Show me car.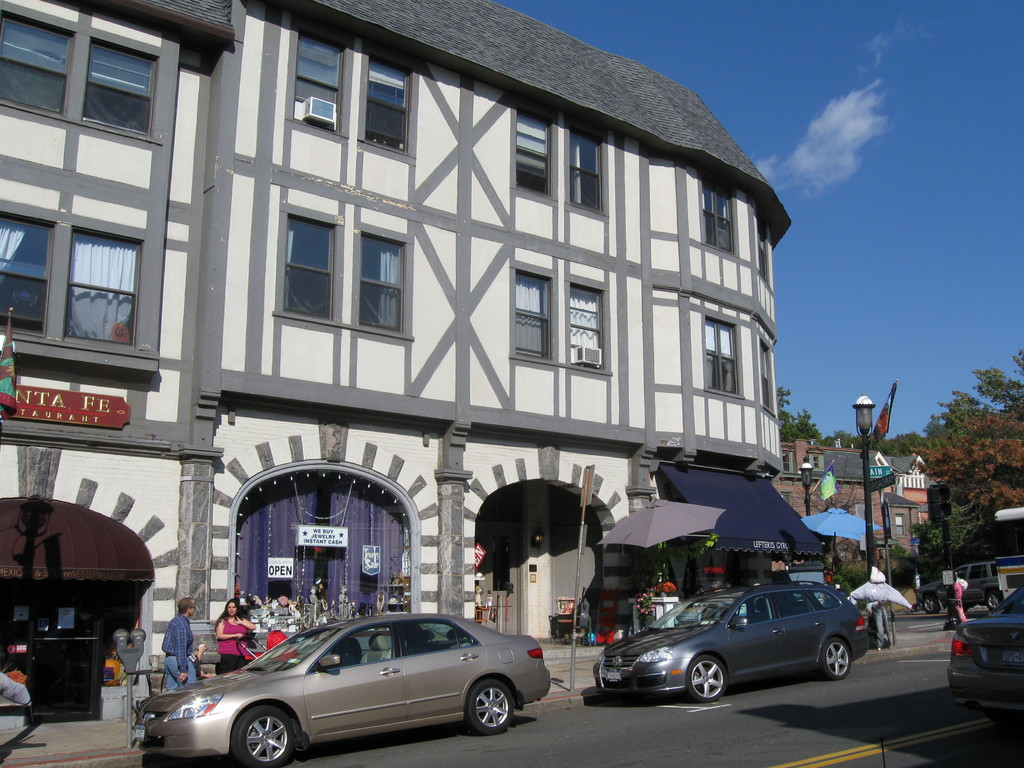
car is here: pyautogui.locateOnScreen(141, 621, 559, 756).
